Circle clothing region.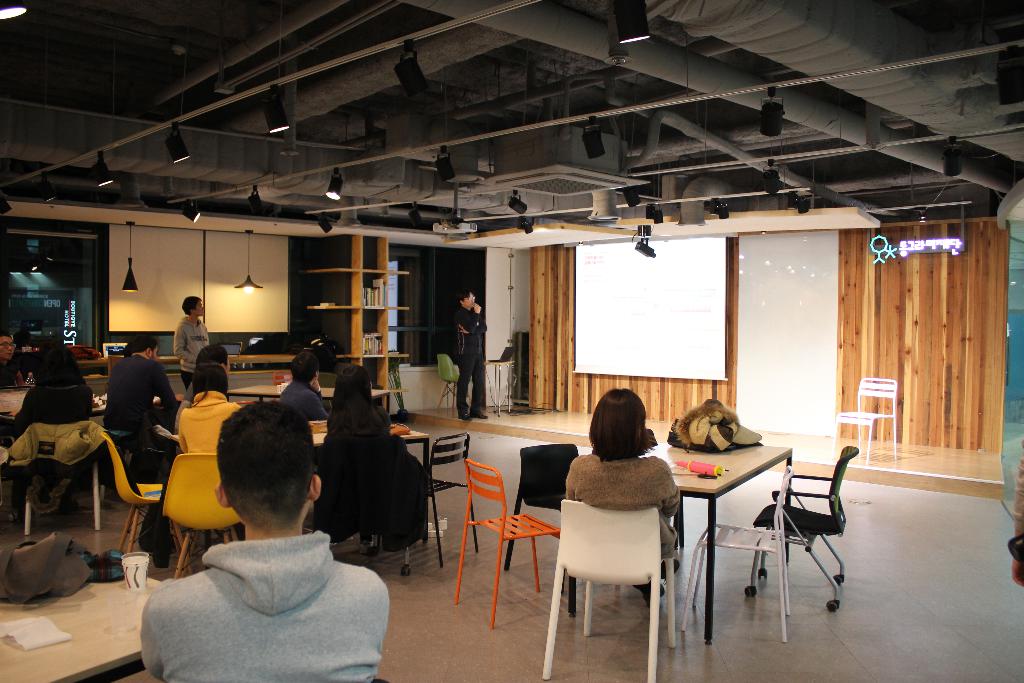
Region: l=283, t=383, r=329, b=423.
